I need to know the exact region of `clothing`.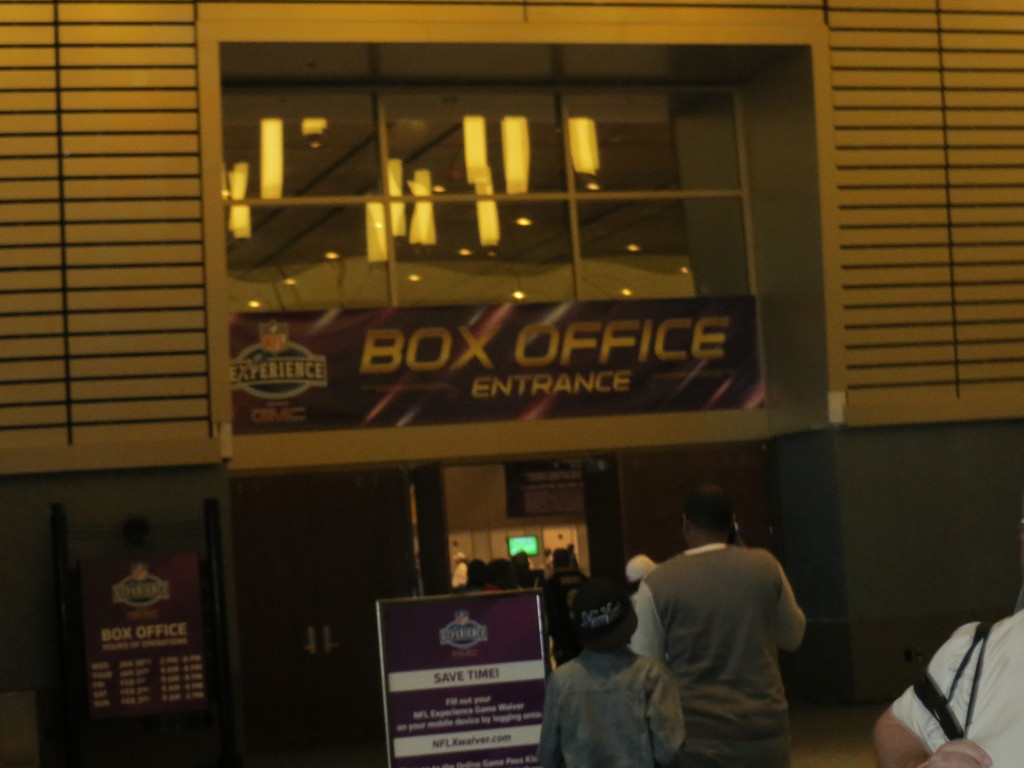
Region: 890/602/1023/767.
